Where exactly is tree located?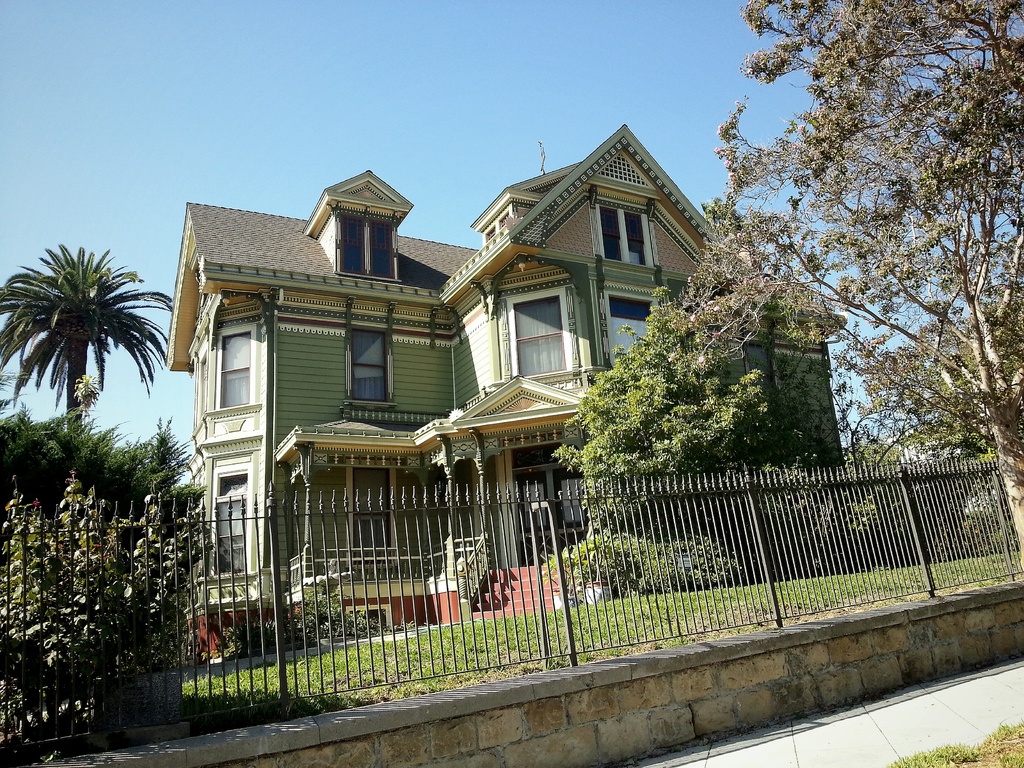
Its bounding box is (527, 289, 785, 597).
